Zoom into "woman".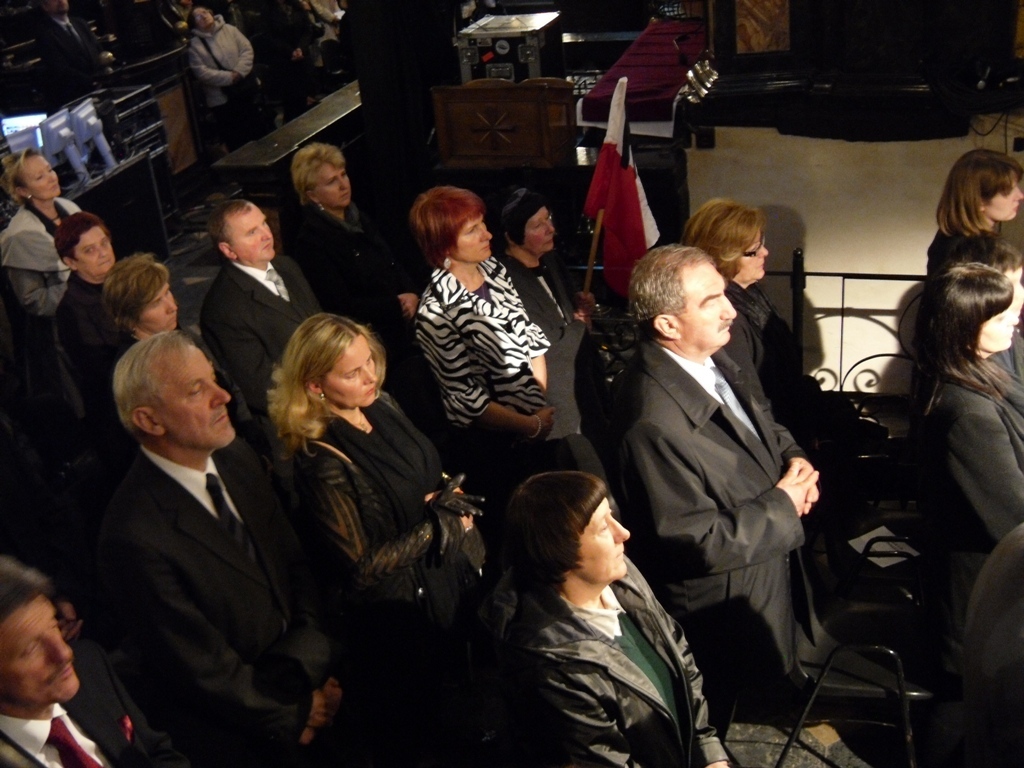
Zoom target: (410,185,552,488).
